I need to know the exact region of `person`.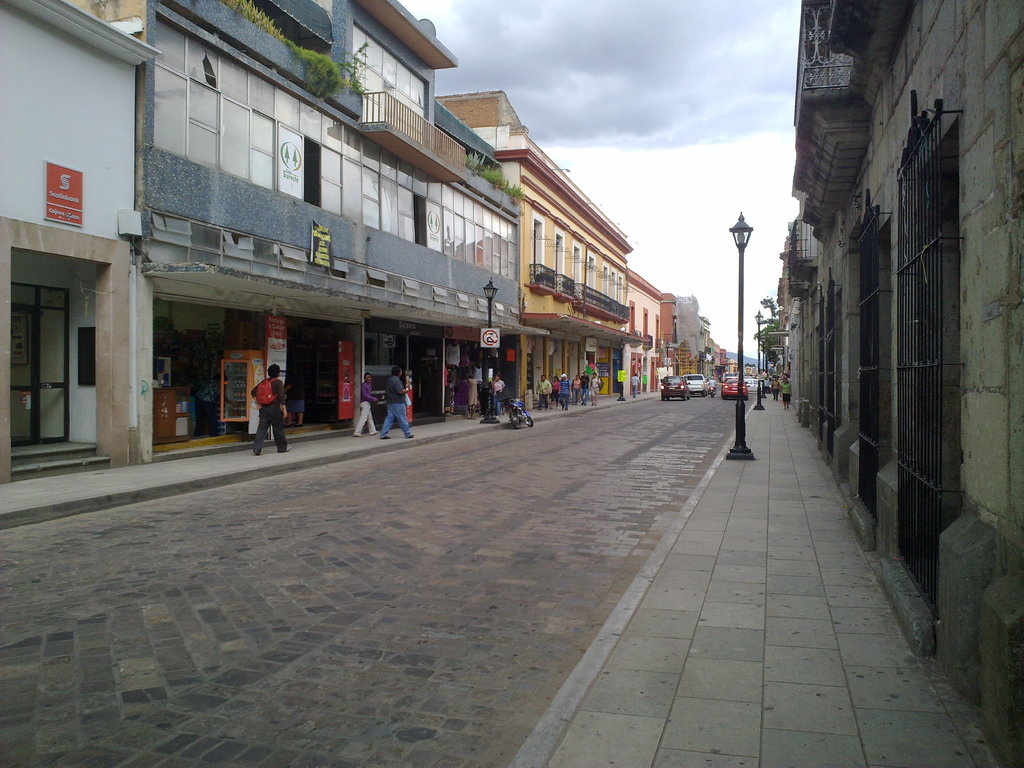
Region: left=784, top=376, right=792, bottom=408.
